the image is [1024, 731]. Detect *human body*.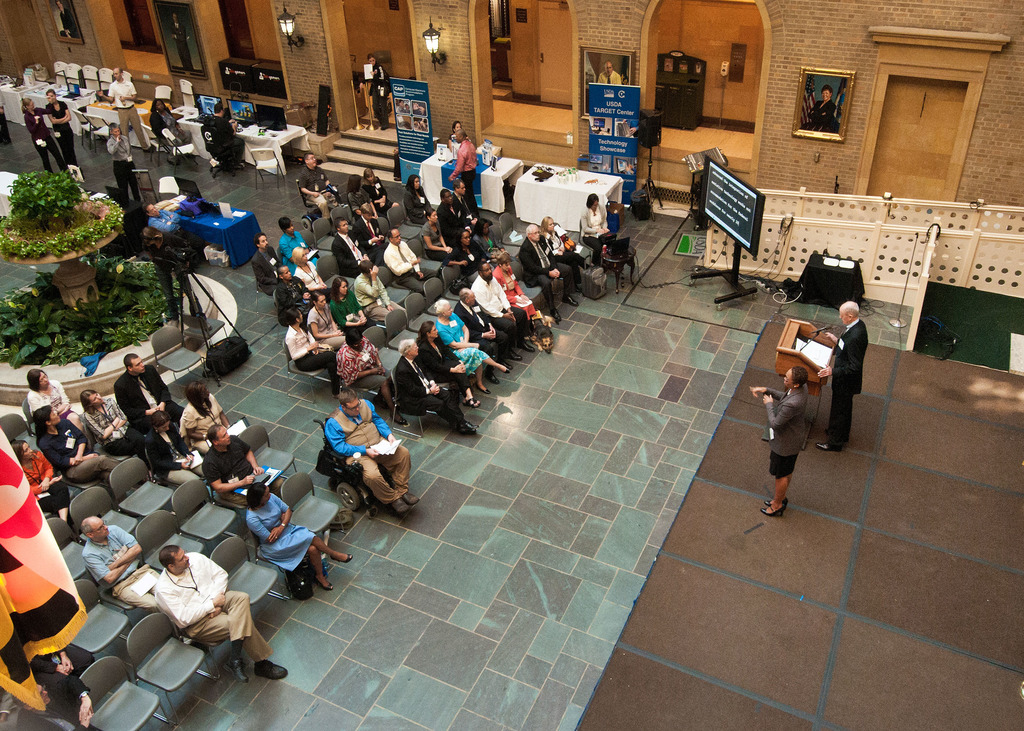
Detection: {"x1": 593, "y1": 59, "x2": 620, "y2": 86}.
